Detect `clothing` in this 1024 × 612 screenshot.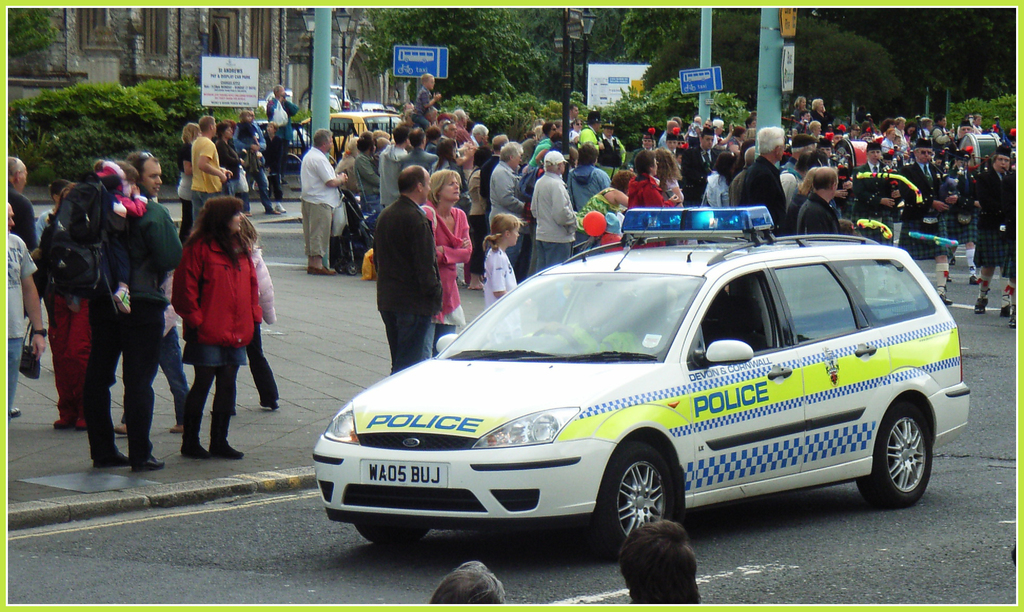
Detection: [529,135,561,156].
